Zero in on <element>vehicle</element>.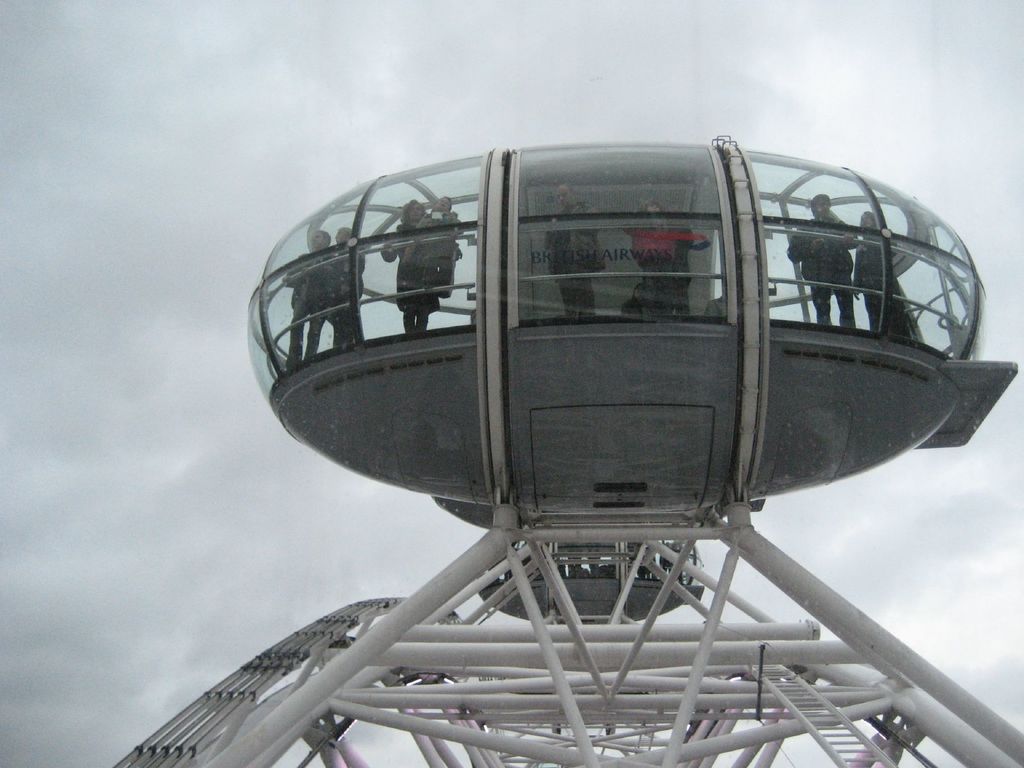
Zeroed in: {"x1": 243, "y1": 131, "x2": 1023, "y2": 516}.
